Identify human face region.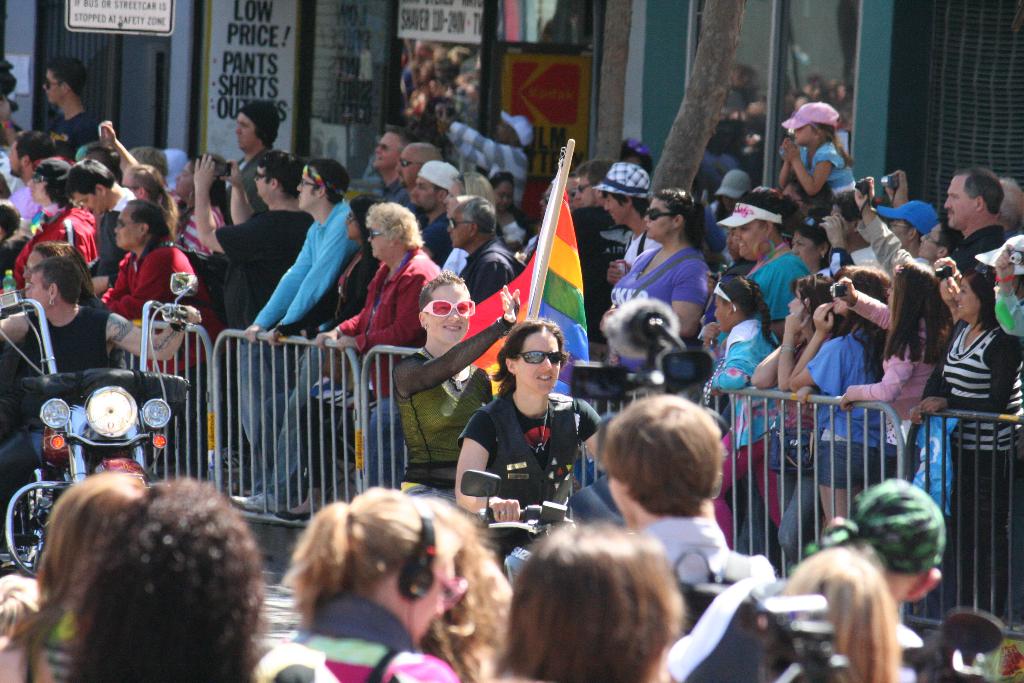
Region: (left=643, top=199, right=675, bottom=238).
